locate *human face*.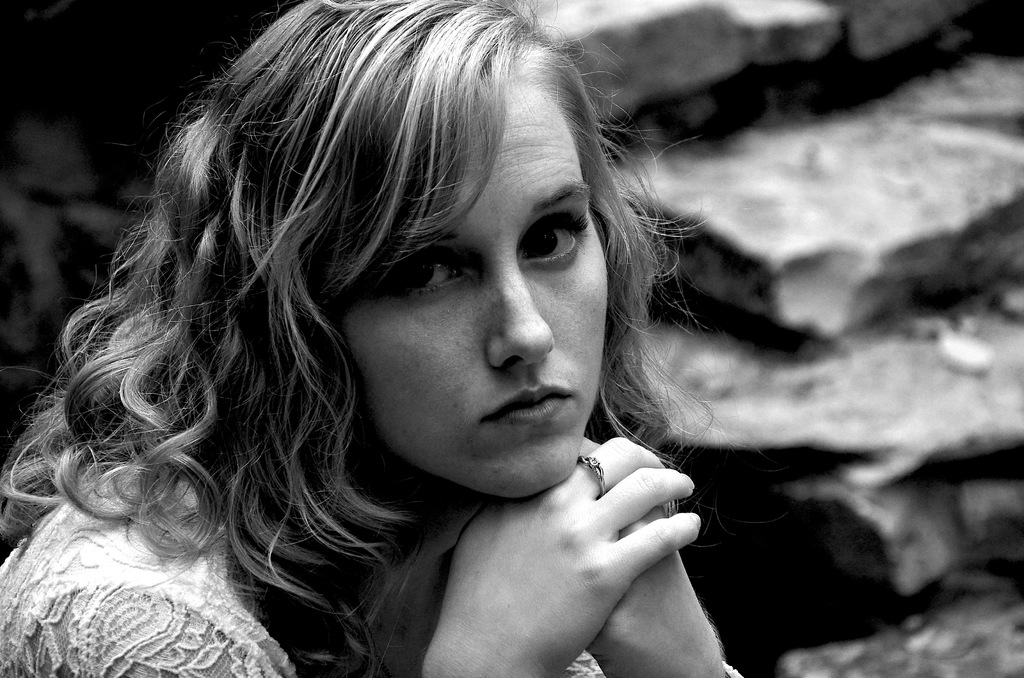
Bounding box: [322, 67, 609, 521].
